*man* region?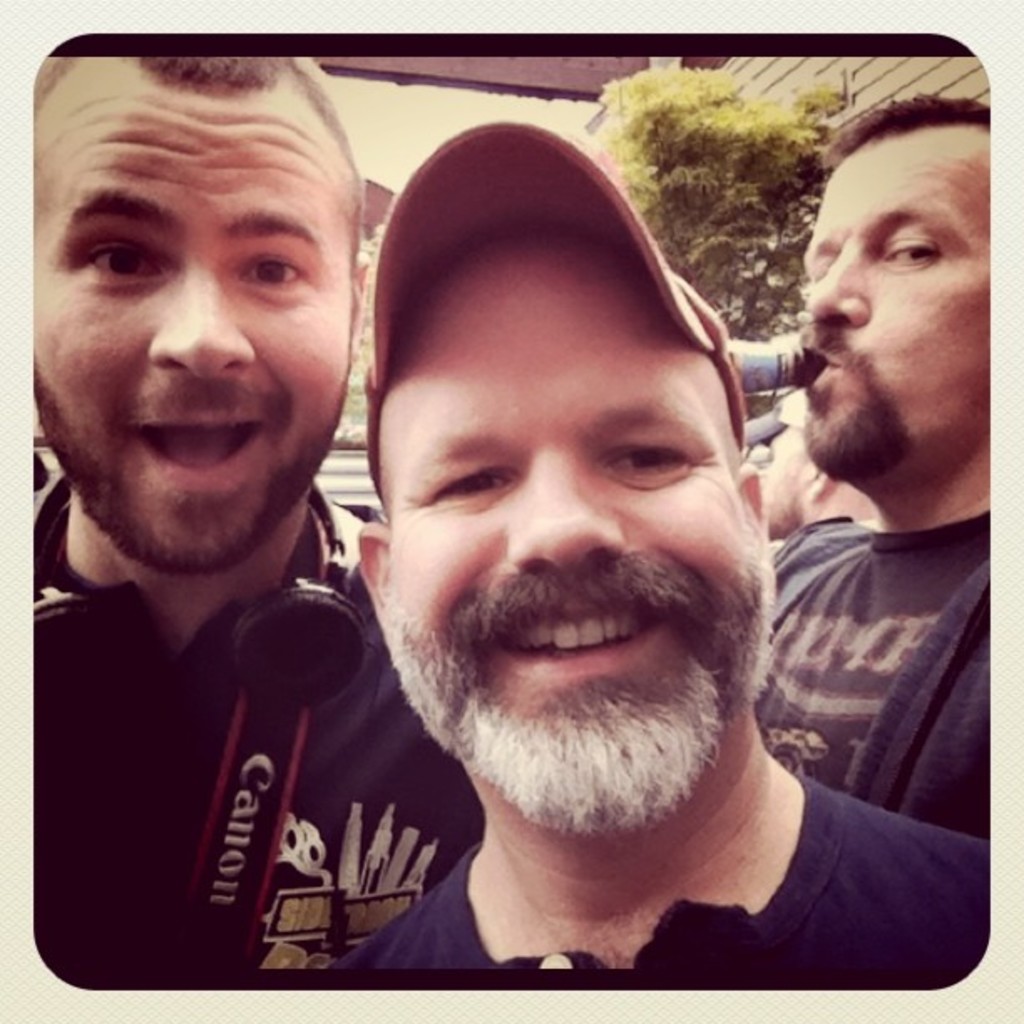
select_region(40, 27, 485, 977)
